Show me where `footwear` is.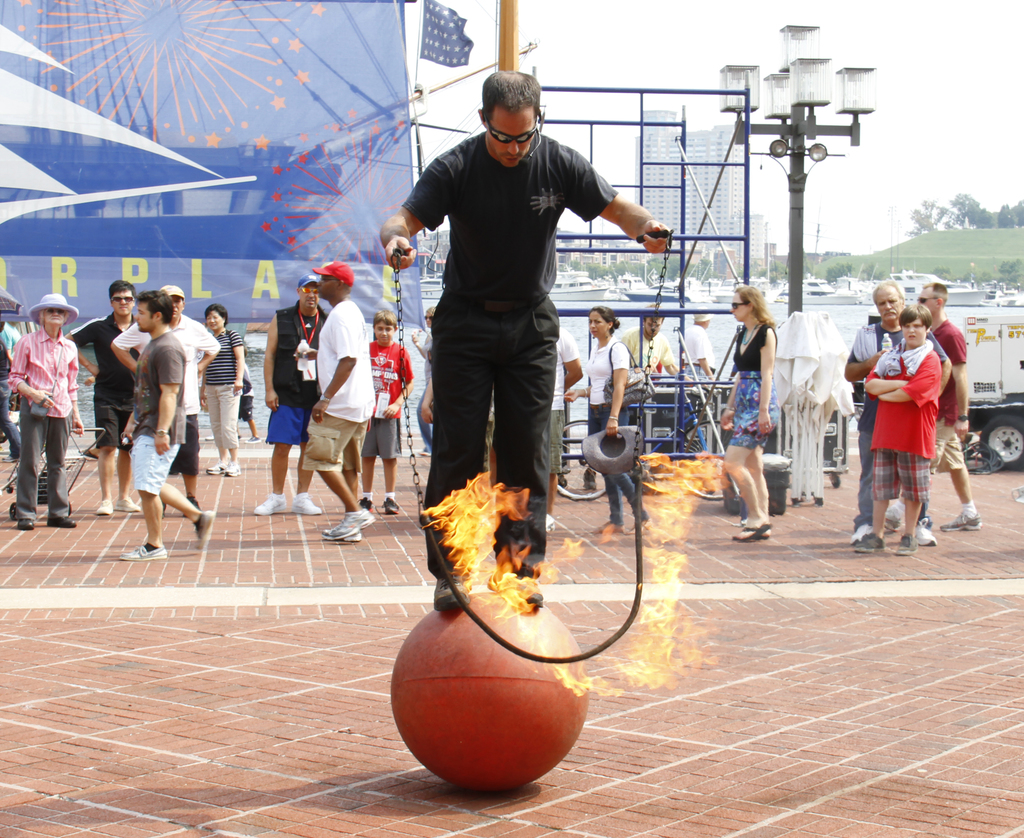
`footwear` is at [894,534,917,557].
